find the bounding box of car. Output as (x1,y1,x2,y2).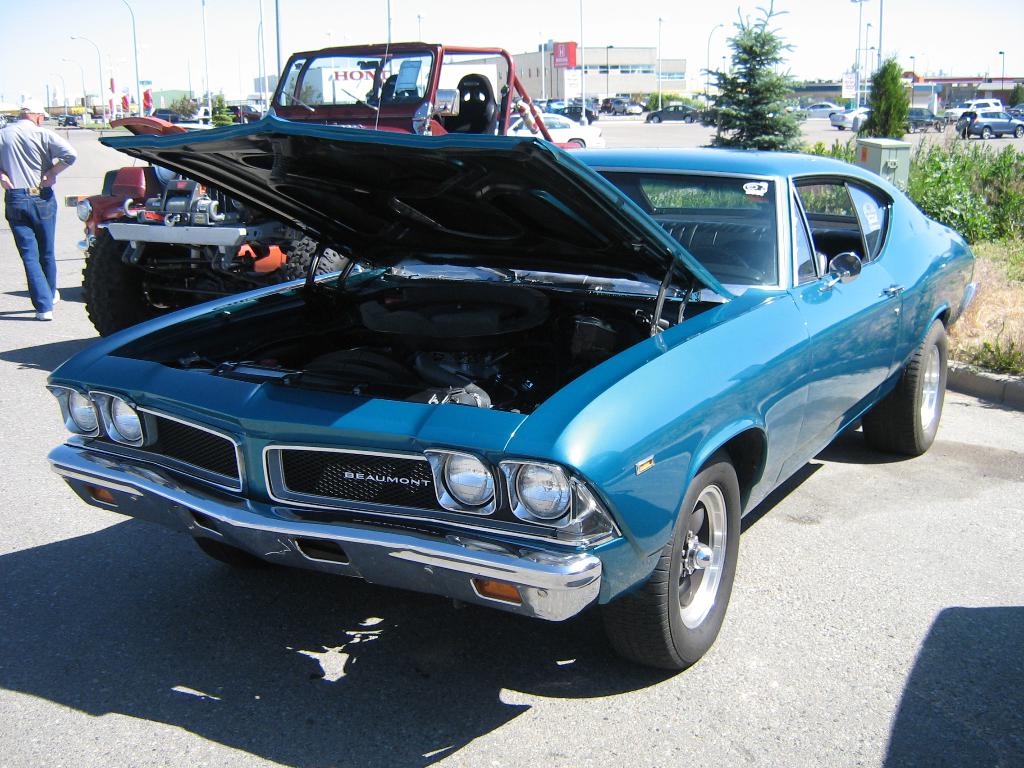
(150,108,191,125).
